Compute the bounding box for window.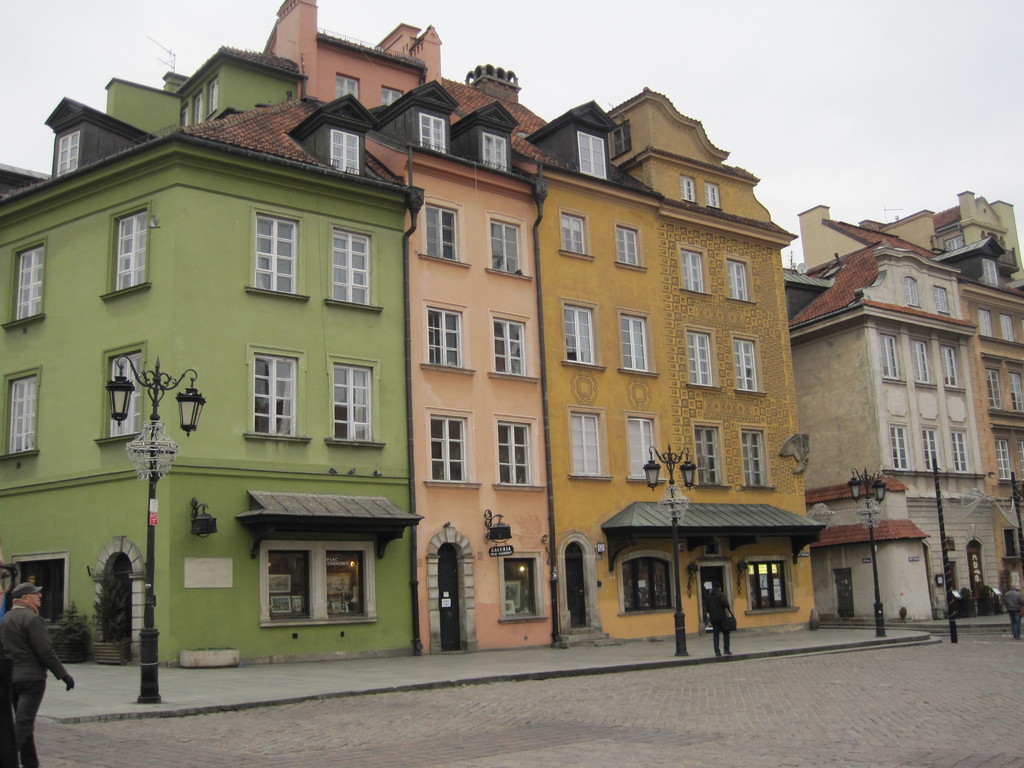
479:210:525:282.
